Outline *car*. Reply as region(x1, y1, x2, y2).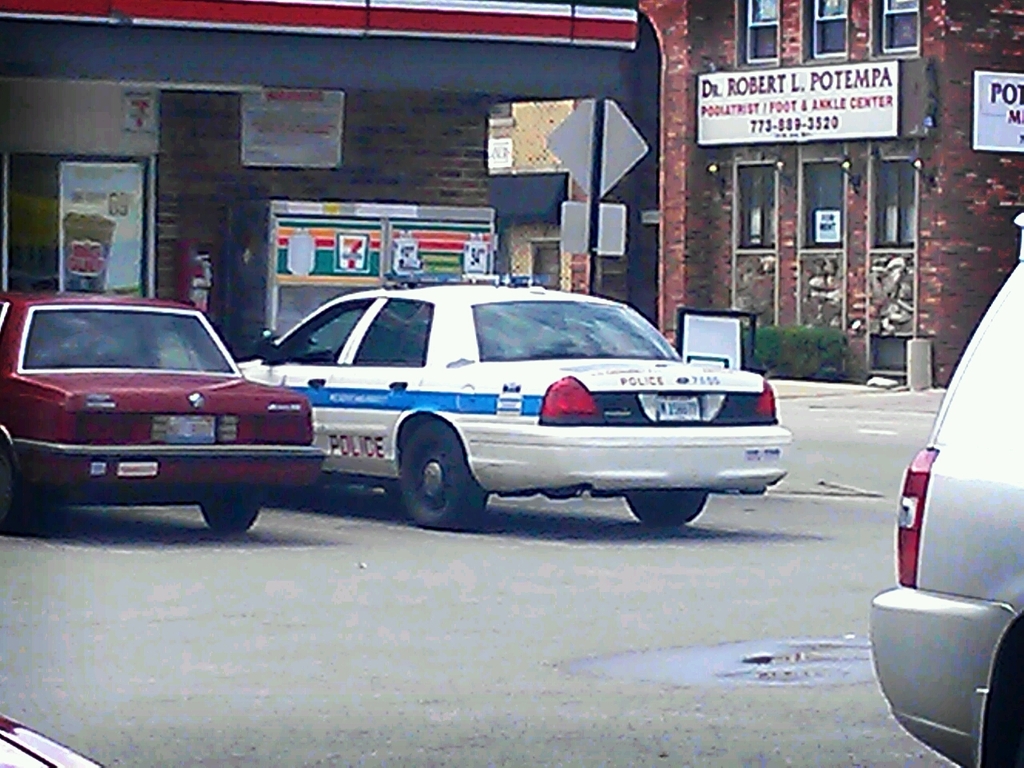
region(0, 714, 104, 767).
